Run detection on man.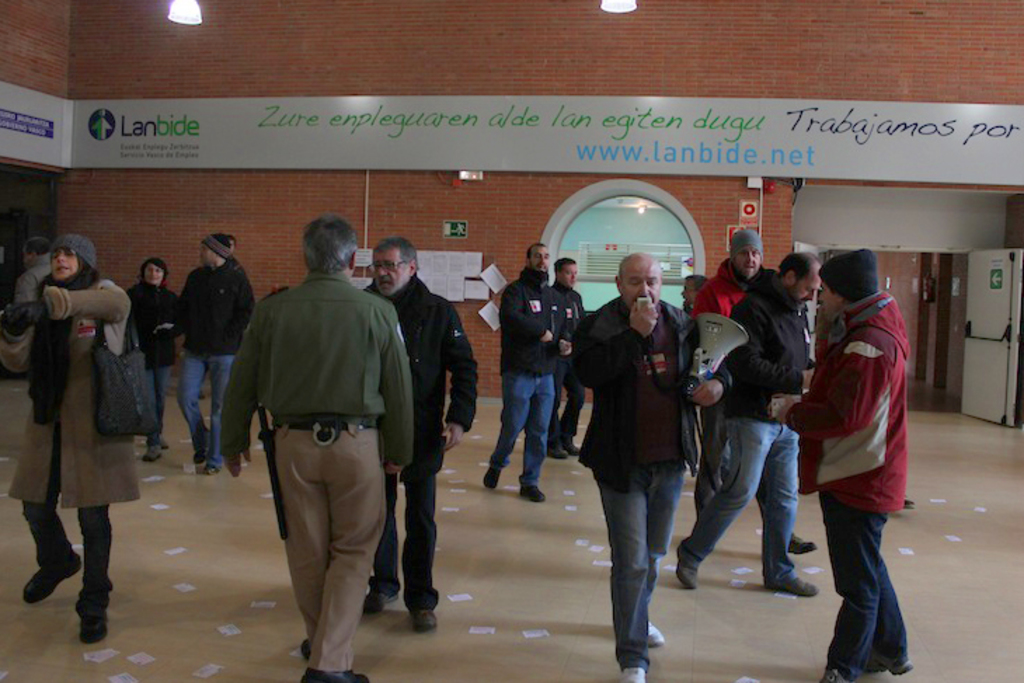
Result: left=15, top=236, right=58, bottom=304.
